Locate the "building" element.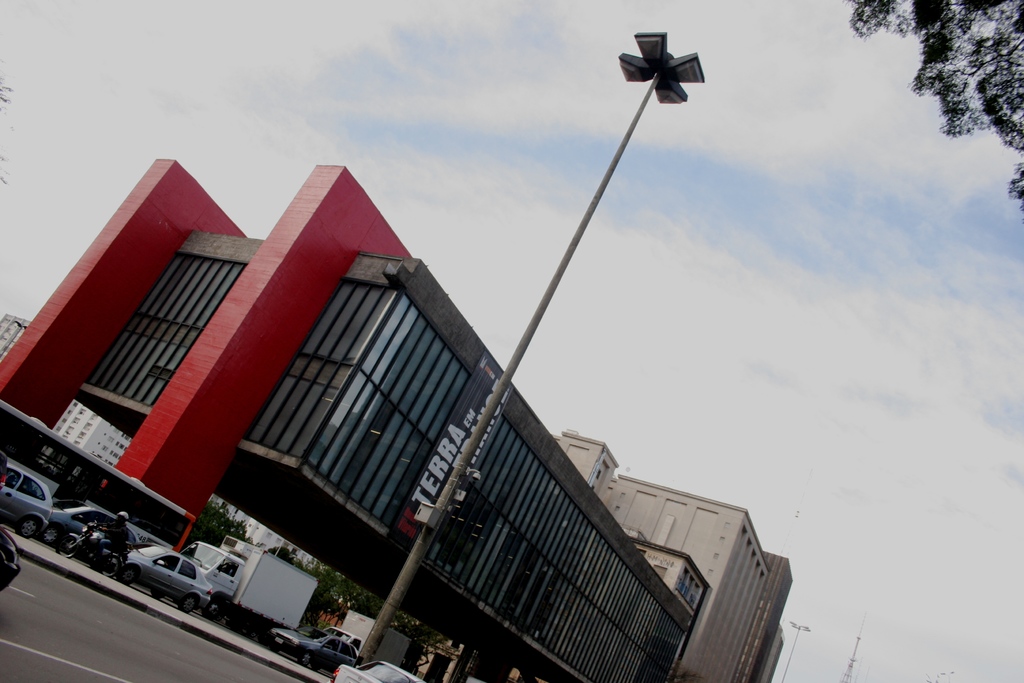
Element bbox: l=0, t=314, r=26, b=356.
